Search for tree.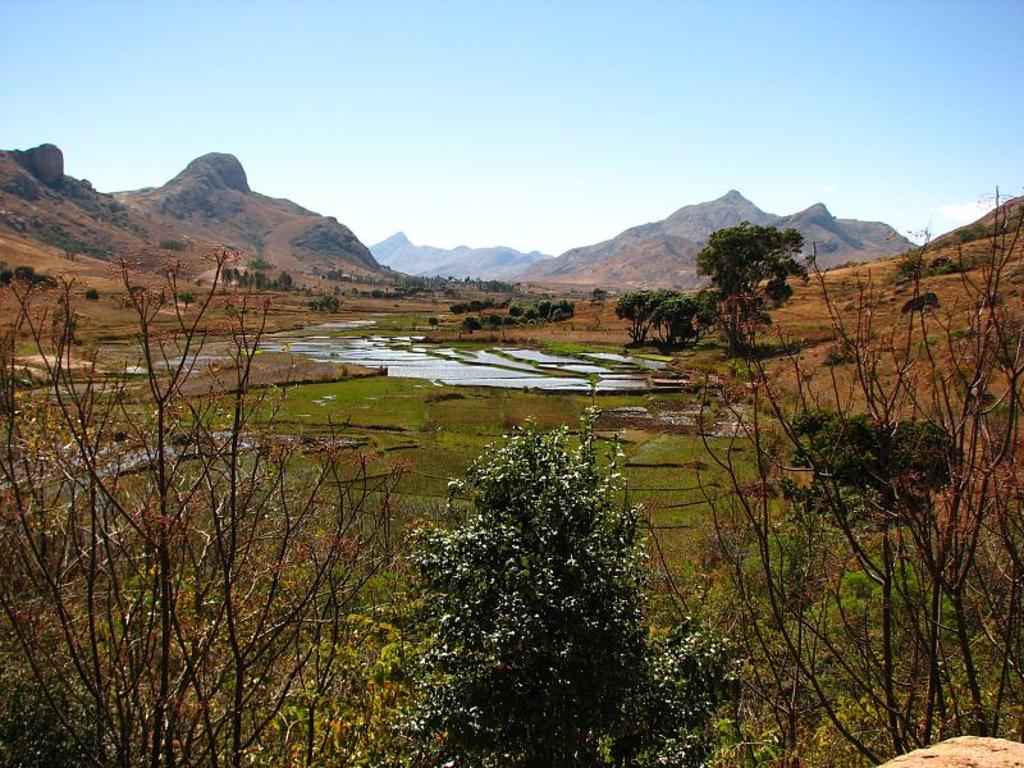
Found at select_region(422, 314, 443, 332).
